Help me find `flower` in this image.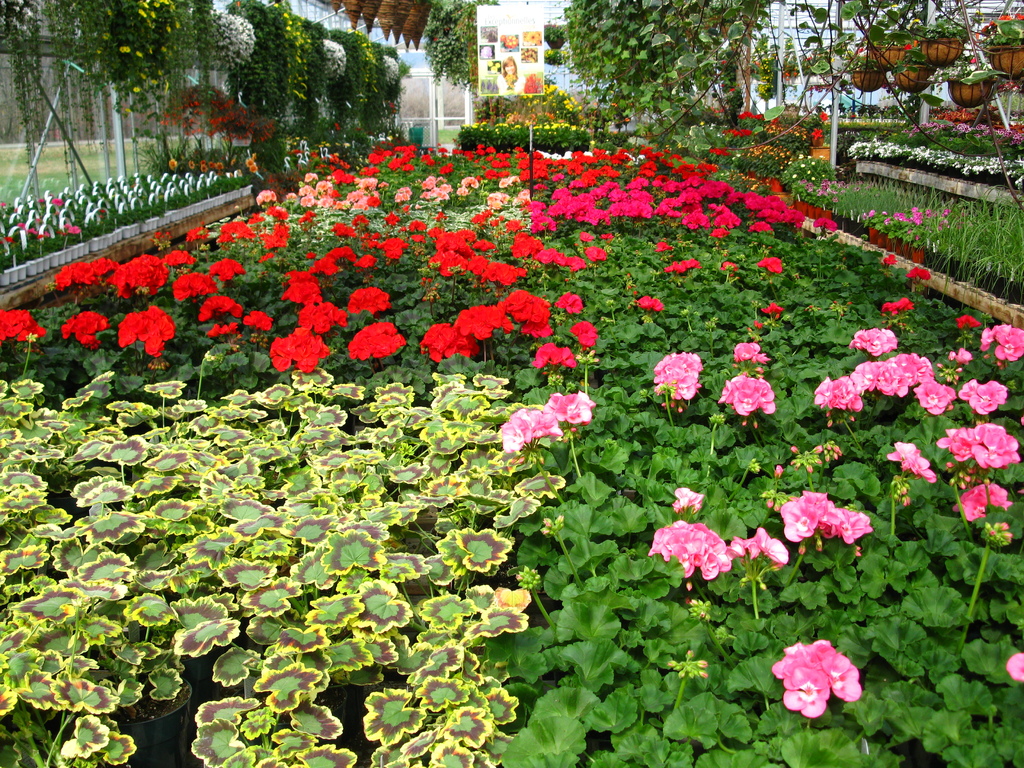
Found it: <region>568, 321, 598, 349</region>.
